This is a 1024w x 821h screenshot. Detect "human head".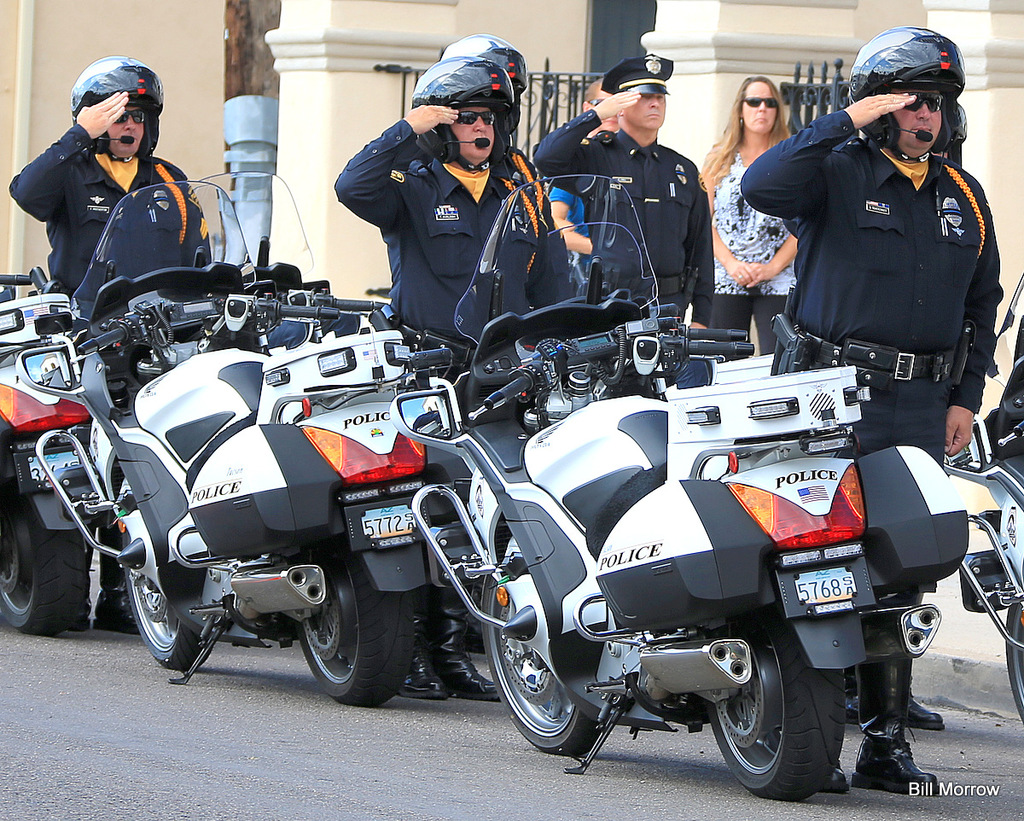
615 62 665 137.
